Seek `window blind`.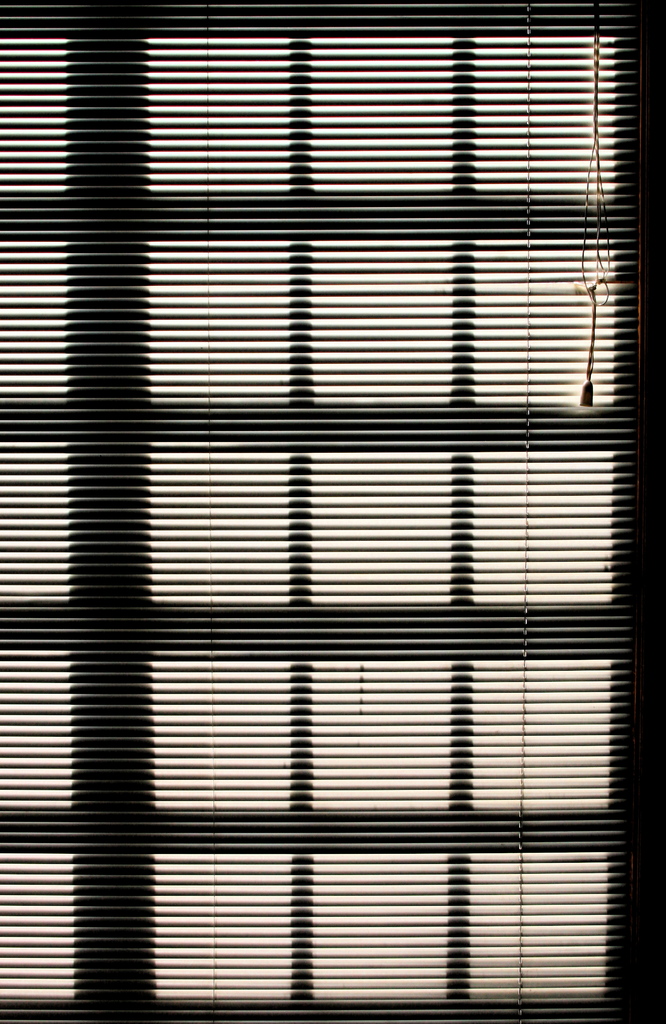
x1=0, y1=0, x2=665, y2=1023.
